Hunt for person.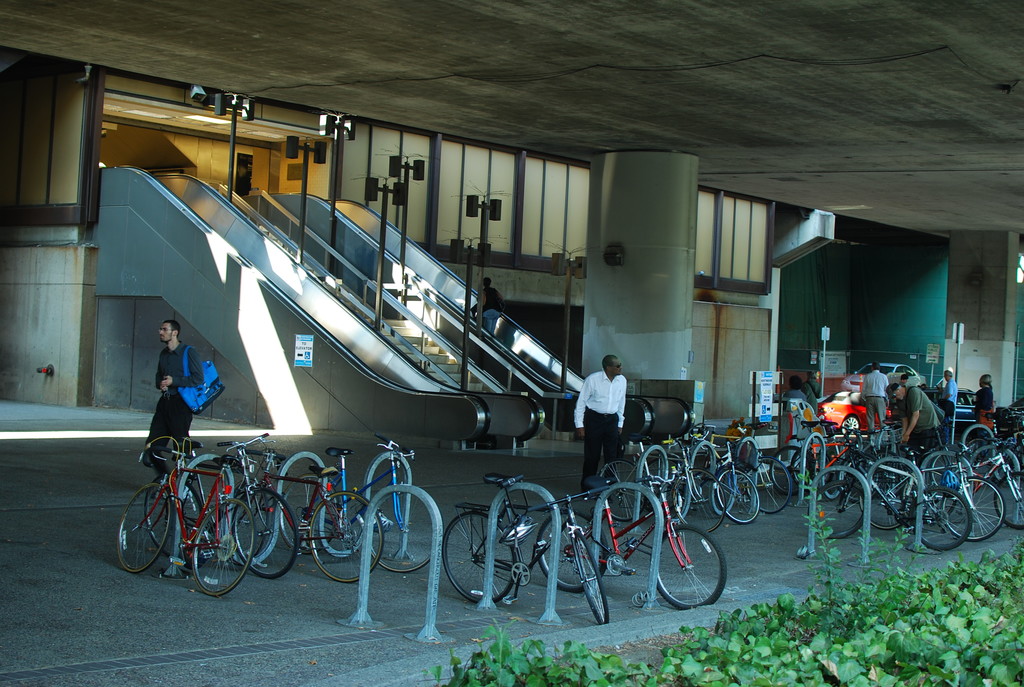
Hunted down at [left=976, top=374, right=995, bottom=437].
